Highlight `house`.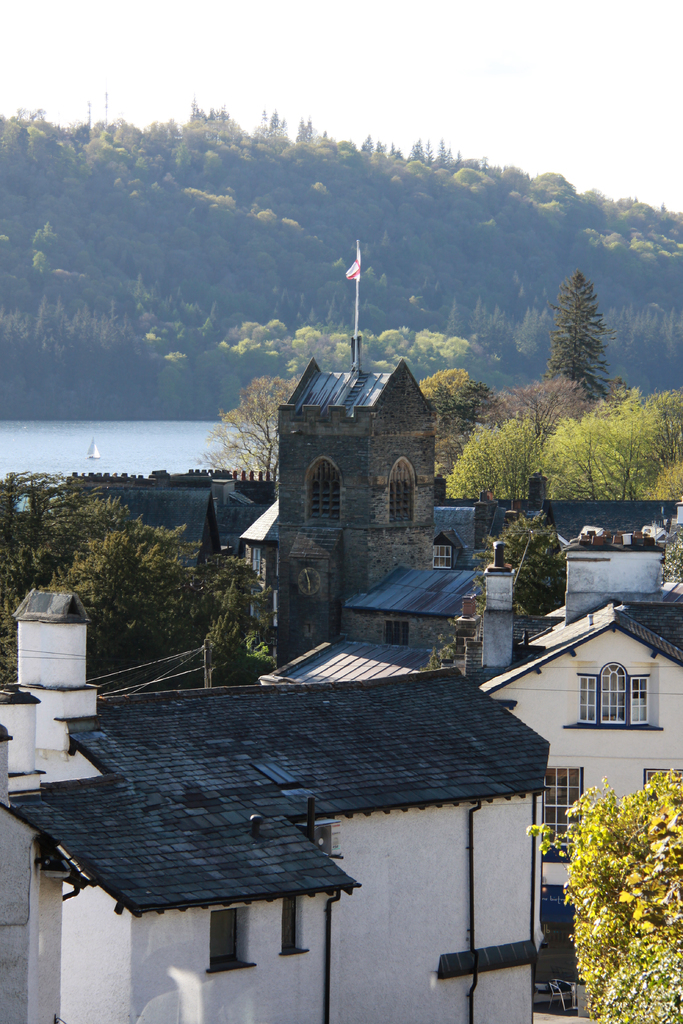
Highlighted region: <bbox>314, 687, 542, 1023</bbox>.
